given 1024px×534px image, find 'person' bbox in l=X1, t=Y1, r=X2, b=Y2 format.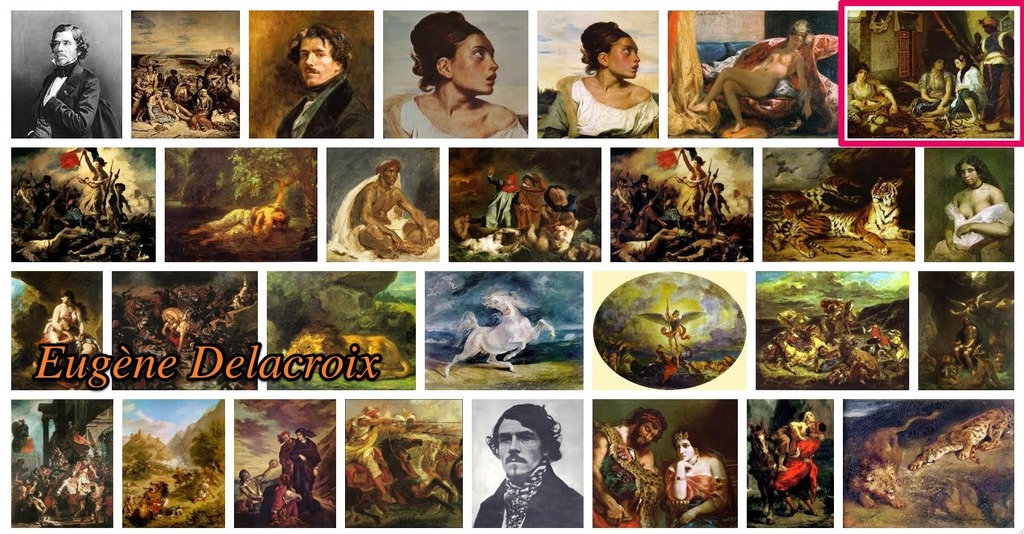
l=703, t=172, r=730, b=220.
